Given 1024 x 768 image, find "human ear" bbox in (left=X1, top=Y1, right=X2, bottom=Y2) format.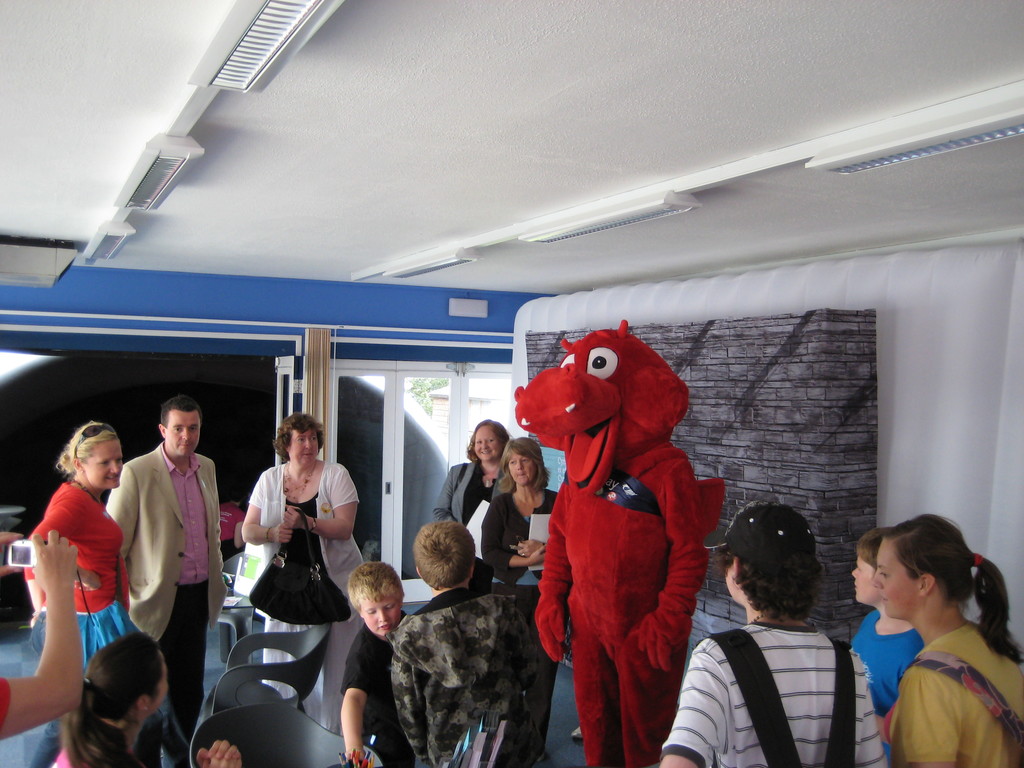
(left=923, top=577, right=935, bottom=594).
